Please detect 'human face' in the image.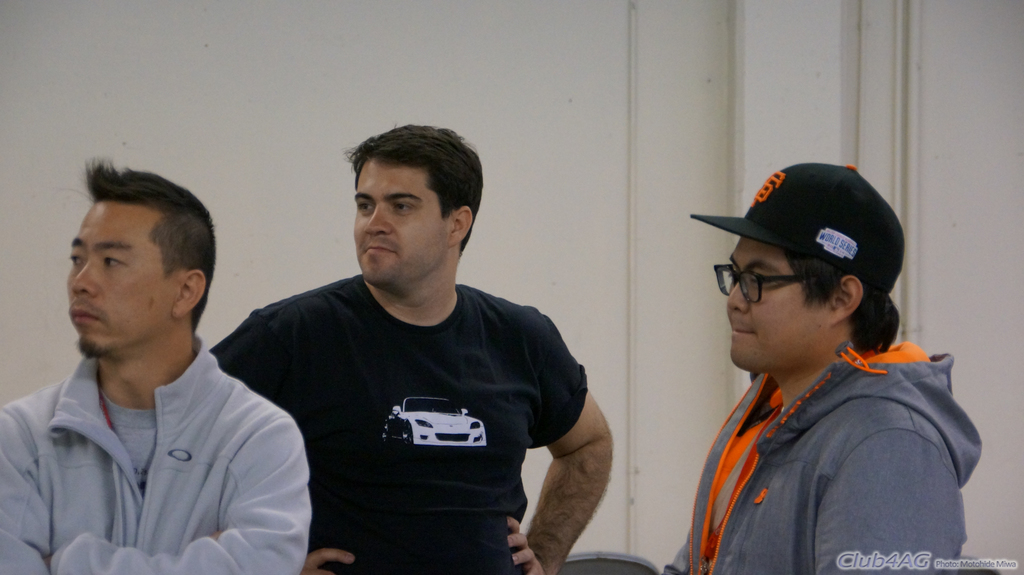
rect(727, 235, 826, 370).
